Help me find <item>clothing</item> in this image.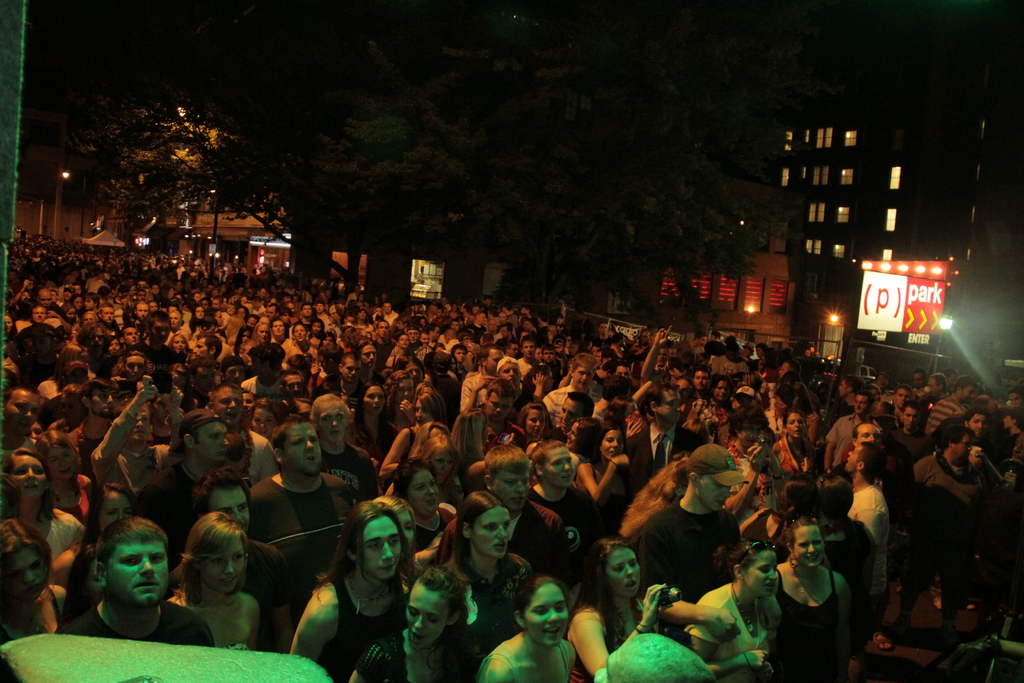
Found it: detection(353, 637, 422, 682).
